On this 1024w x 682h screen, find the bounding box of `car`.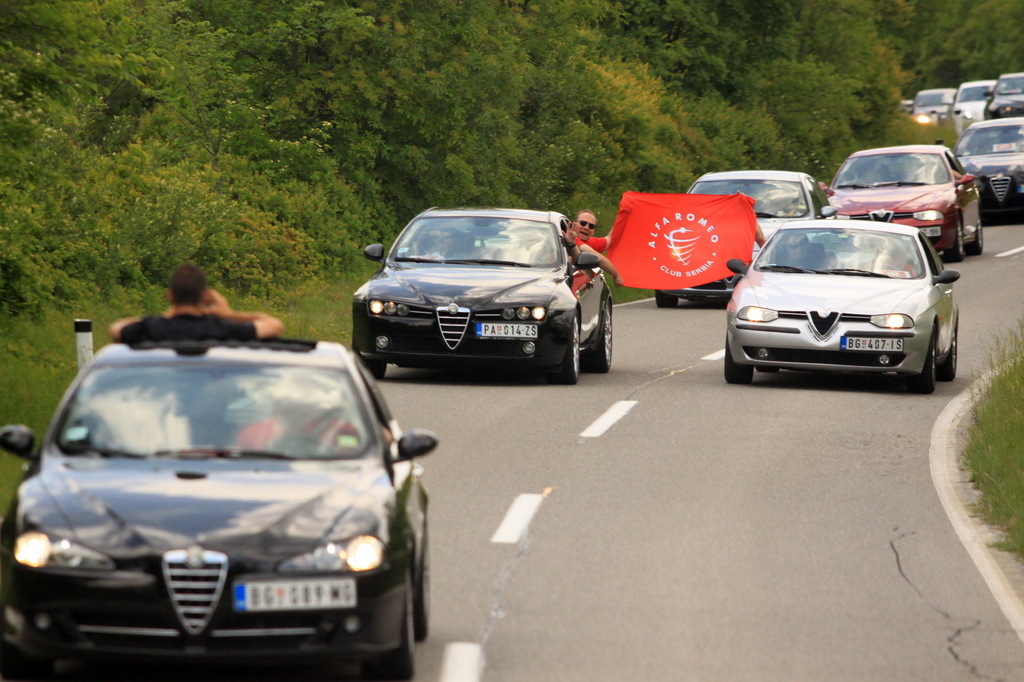
Bounding box: bbox=(720, 209, 966, 387).
